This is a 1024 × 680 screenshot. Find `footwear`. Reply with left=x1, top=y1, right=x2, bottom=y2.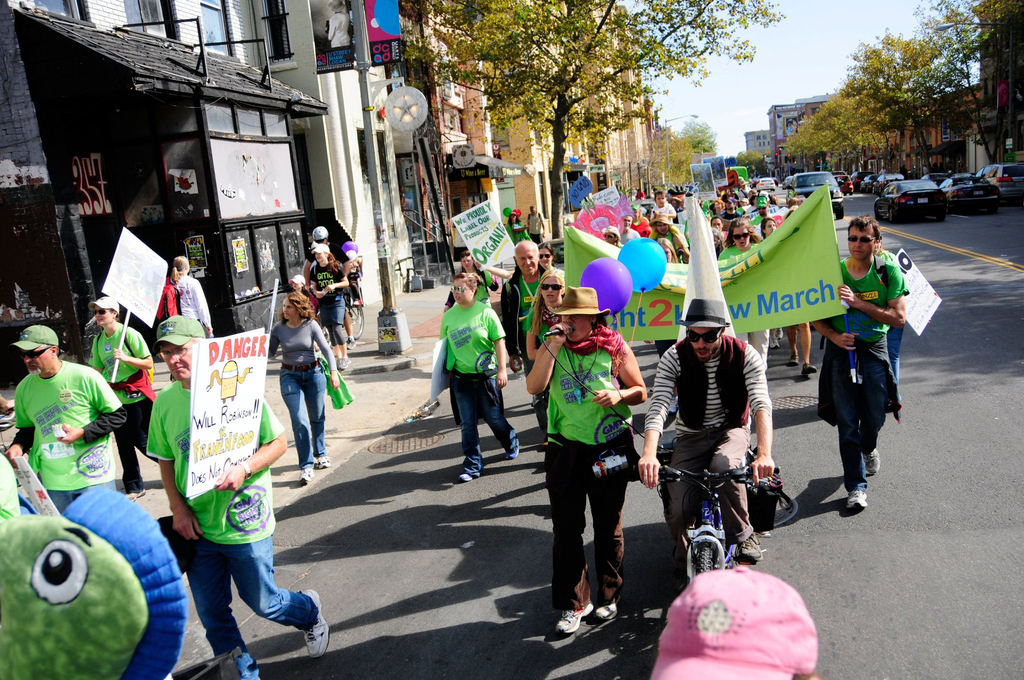
left=506, top=439, right=520, bottom=466.
